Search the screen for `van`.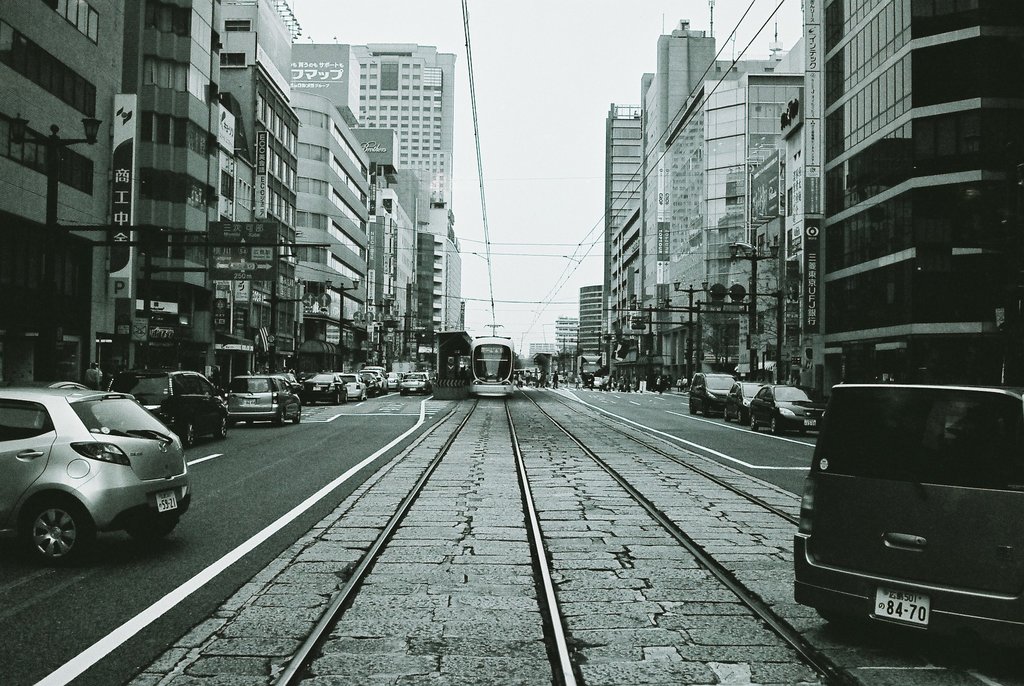
Found at bbox(783, 380, 1023, 655).
